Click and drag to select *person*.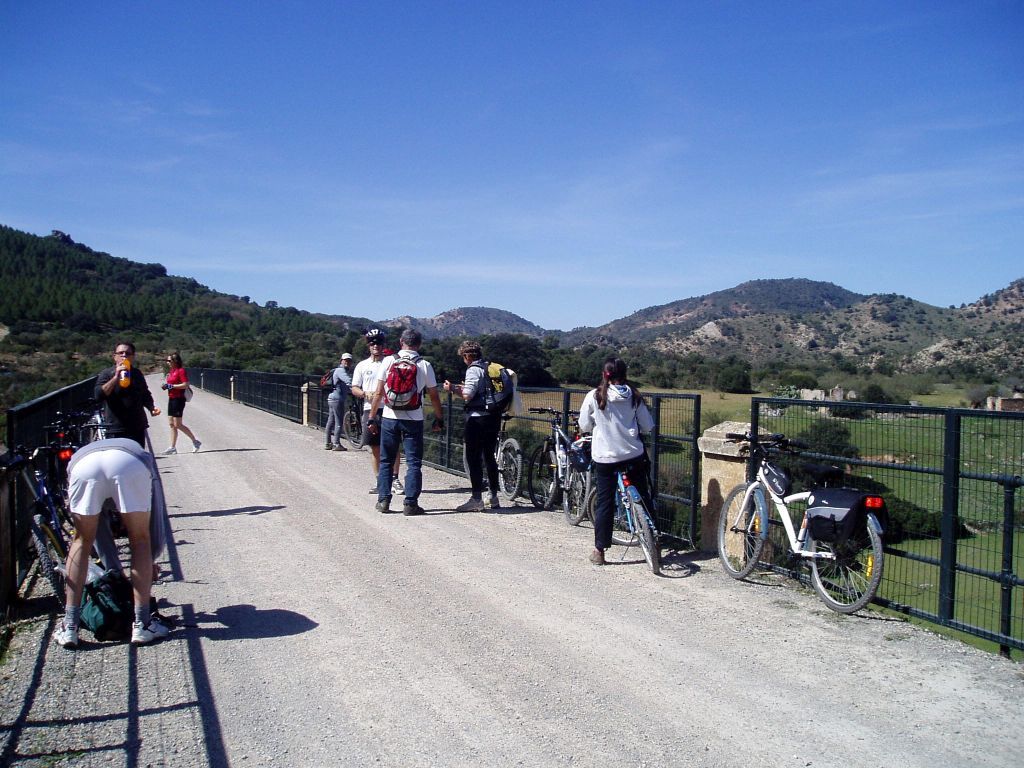
Selection: box=[62, 430, 179, 649].
